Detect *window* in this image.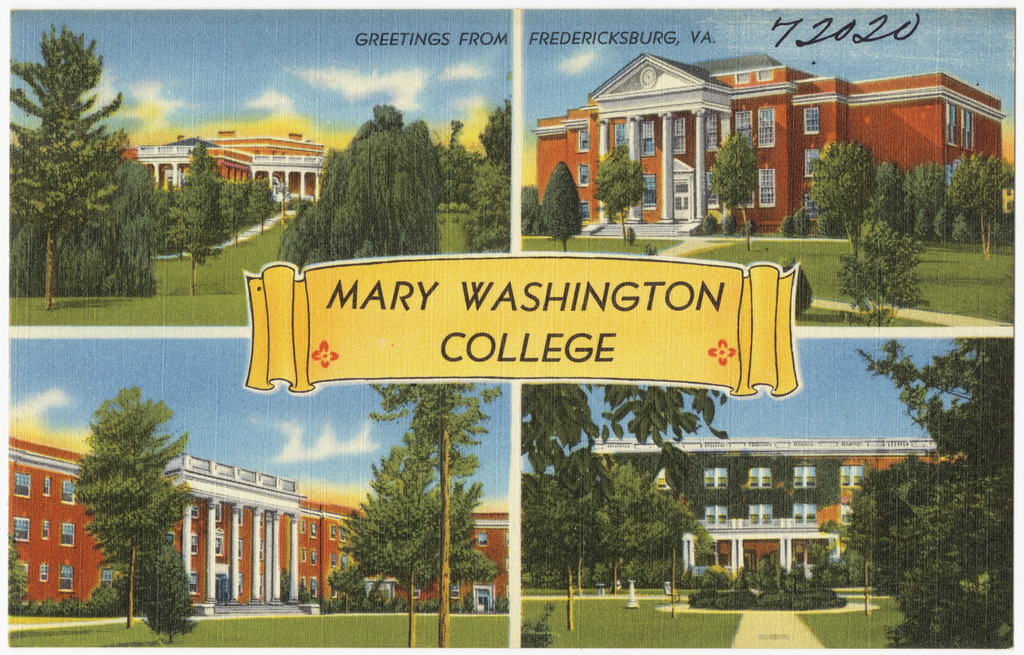
Detection: {"x1": 40, "y1": 563, "x2": 50, "y2": 581}.
